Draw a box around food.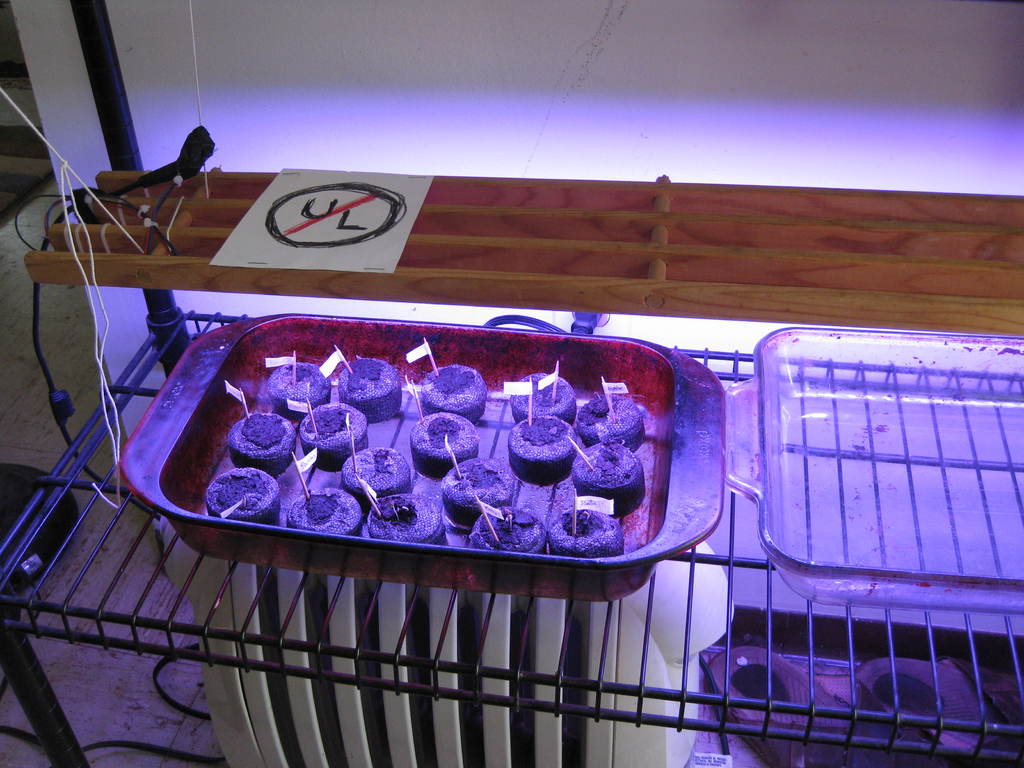
(442, 456, 516, 524).
